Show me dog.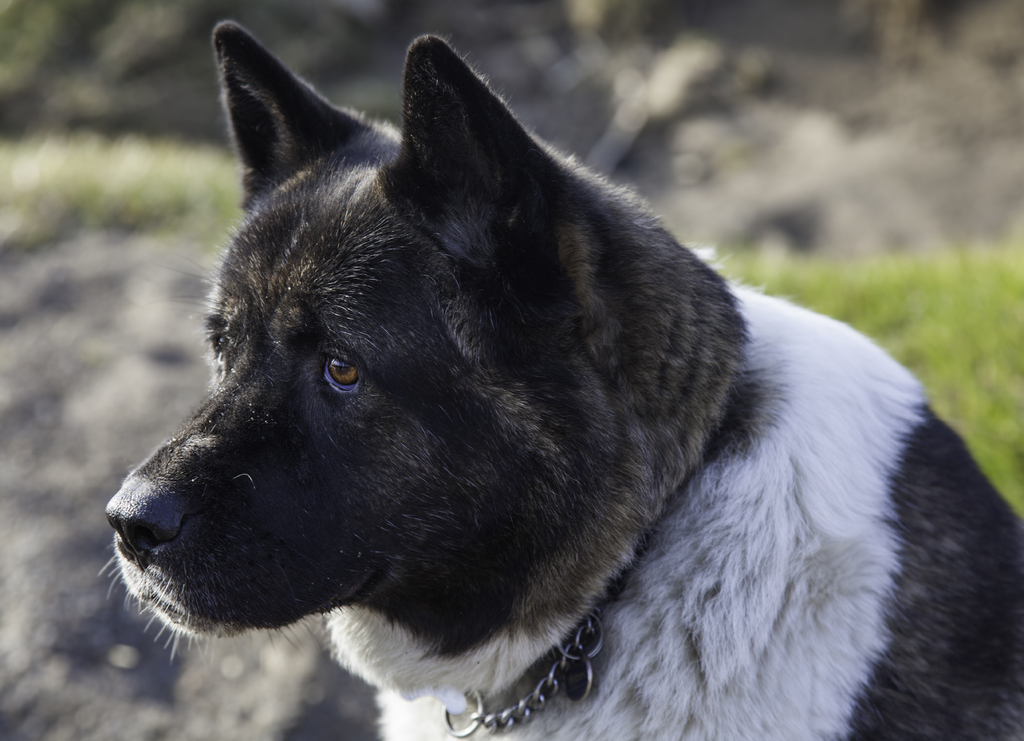
dog is here: [x1=93, y1=16, x2=1023, y2=740].
